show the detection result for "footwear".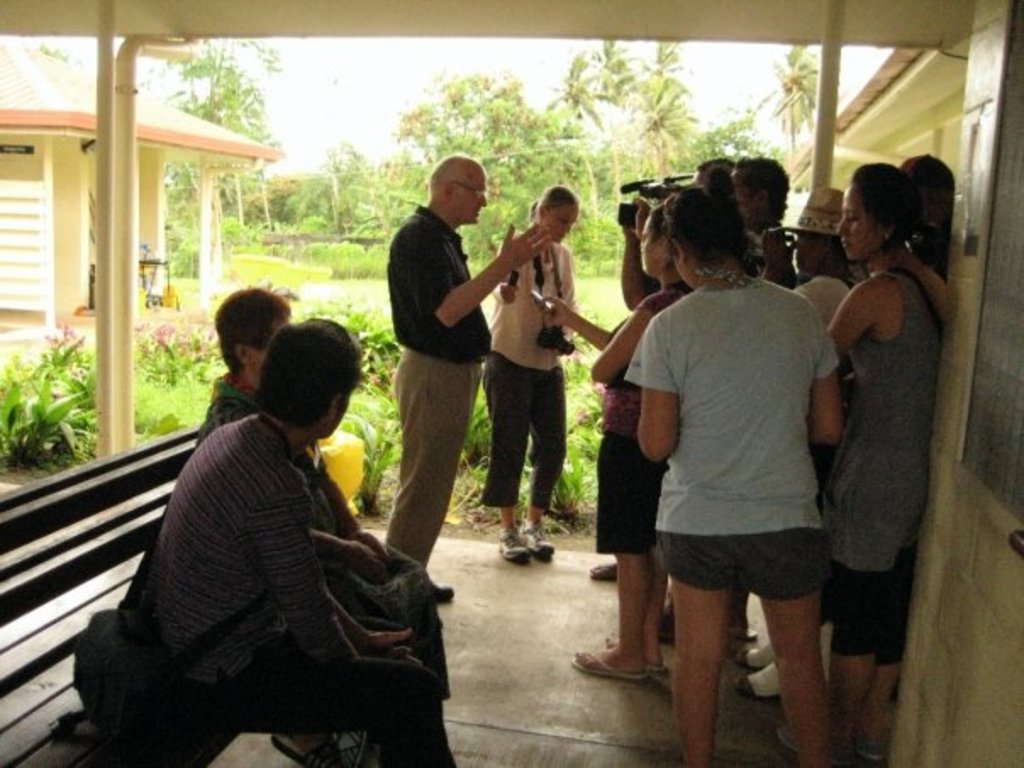
{"left": 727, "top": 673, "right": 782, "bottom": 698}.
